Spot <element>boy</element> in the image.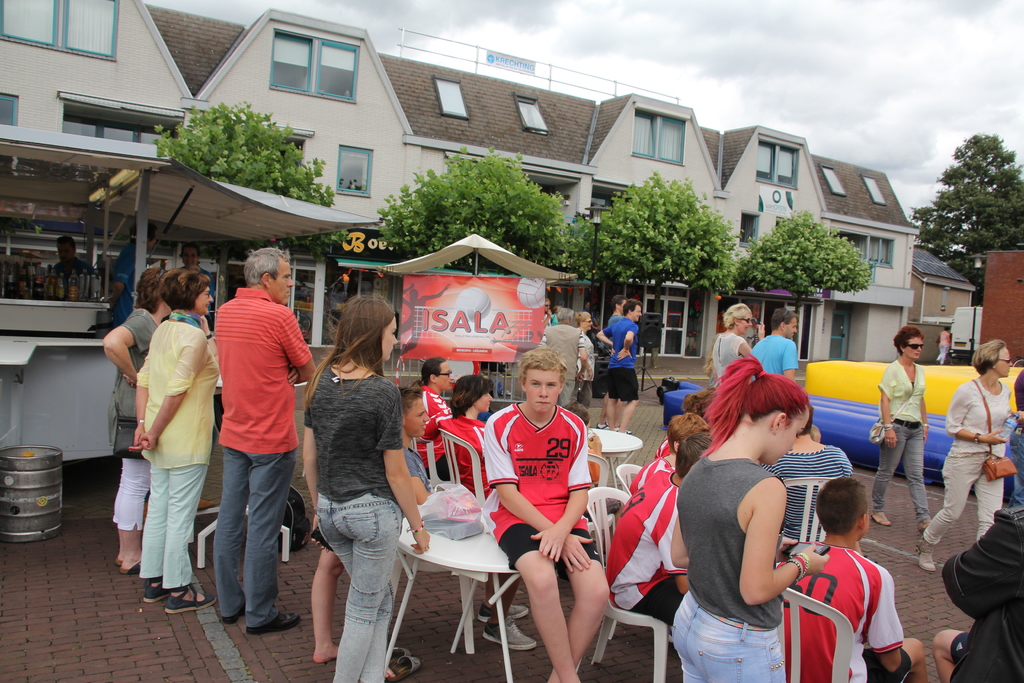
<element>boy</element> found at 396:386:538:654.
